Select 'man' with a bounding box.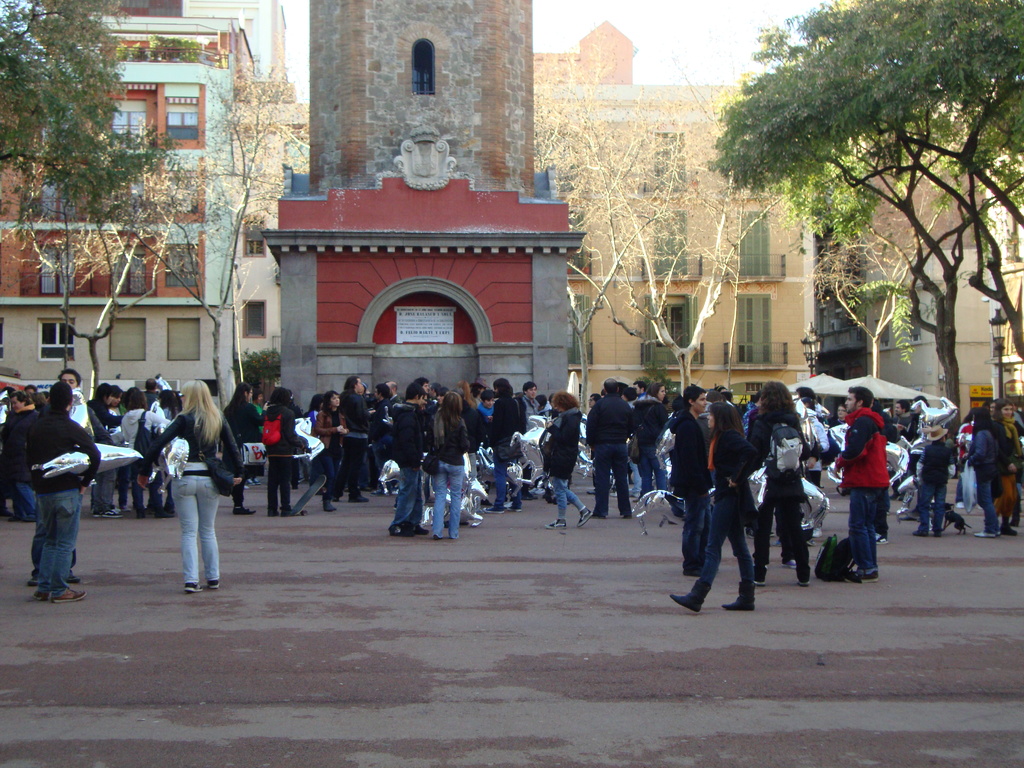
673, 381, 707, 576.
